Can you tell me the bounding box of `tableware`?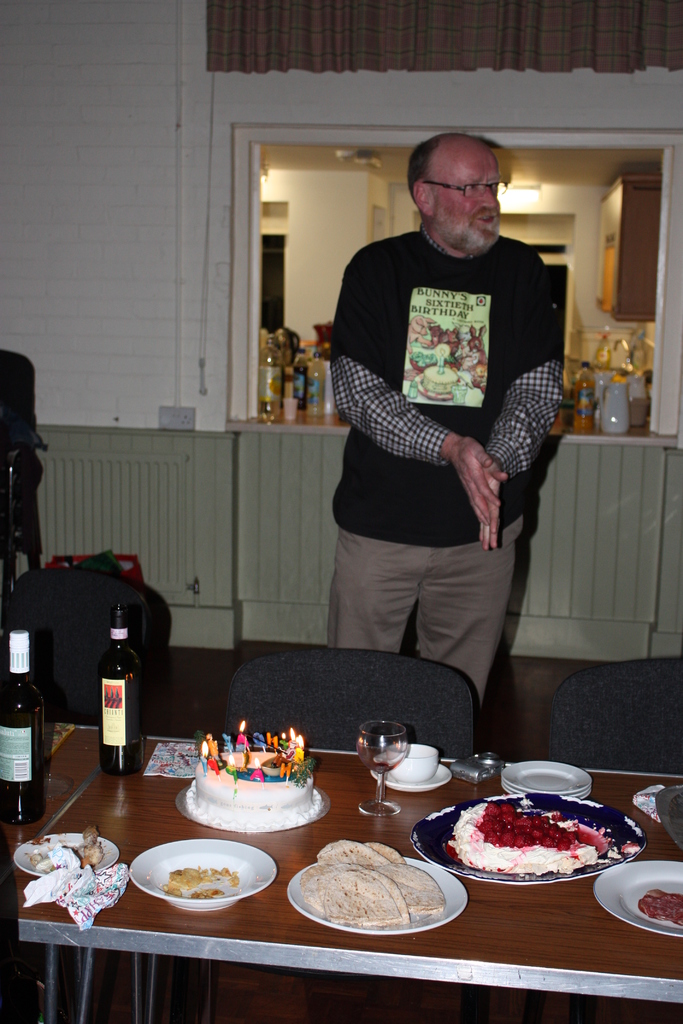
(499, 760, 594, 800).
